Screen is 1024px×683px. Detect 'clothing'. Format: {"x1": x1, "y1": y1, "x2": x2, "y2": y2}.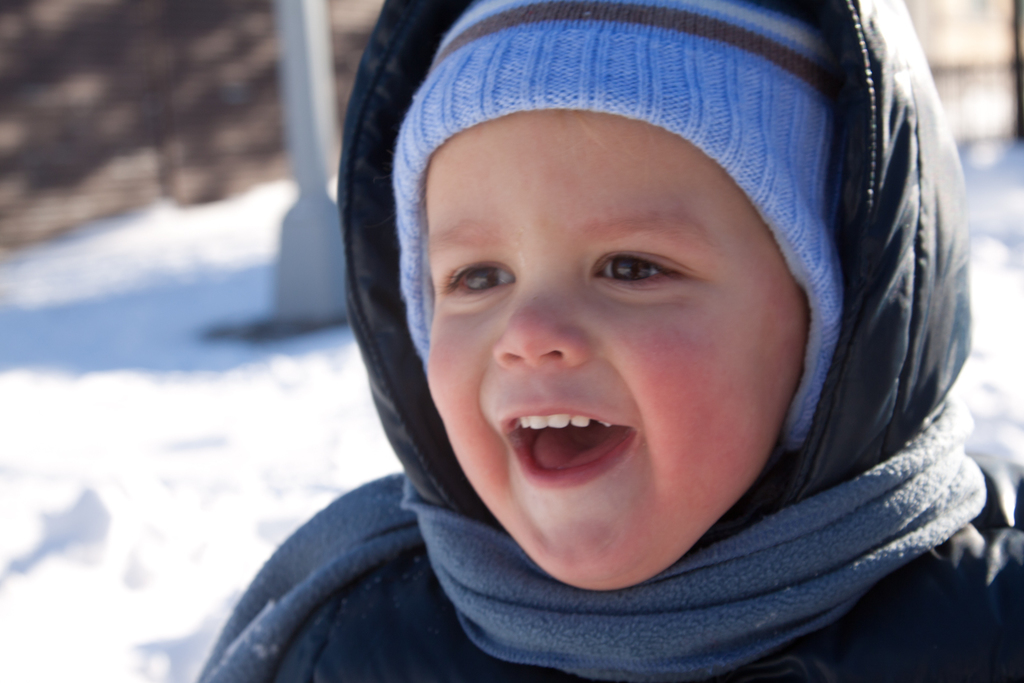
{"x1": 269, "y1": 52, "x2": 1009, "y2": 681}.
